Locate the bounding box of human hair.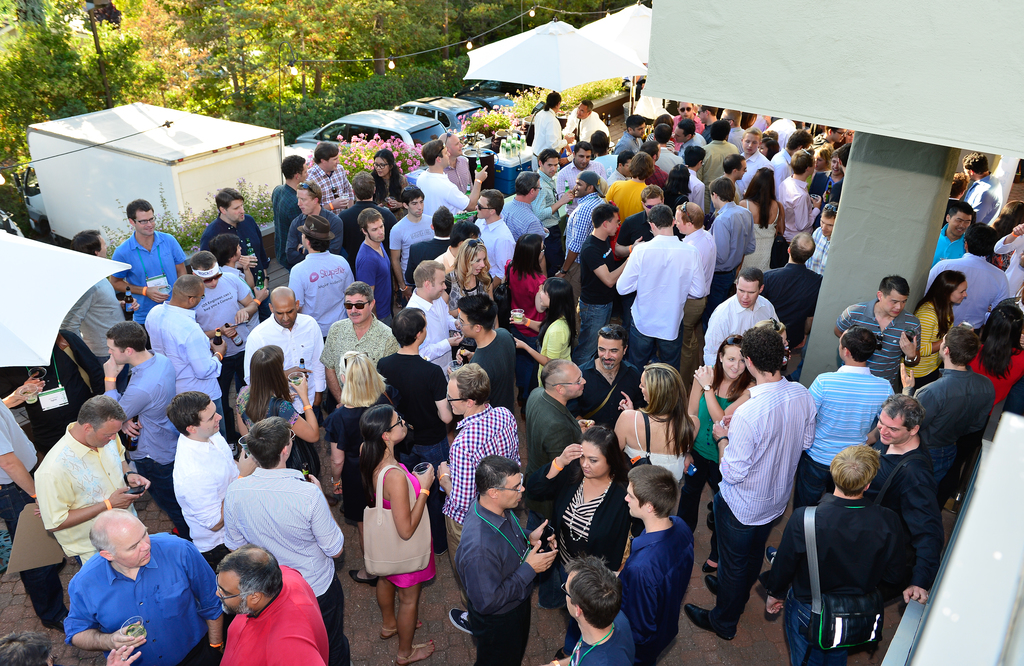
Bounding box: pyautogui.locateOnScreen(648, 370, 704, 460).
